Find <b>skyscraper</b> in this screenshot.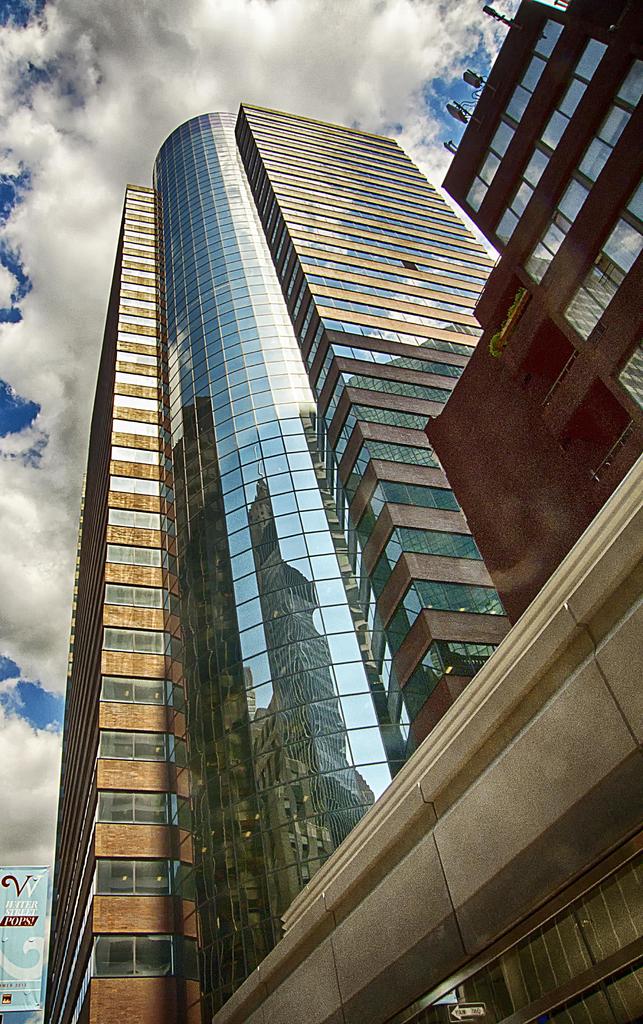
The bounding box for <b>skyscraper</b> is <bbox>37, 103, 495, 1023</bbox>.
